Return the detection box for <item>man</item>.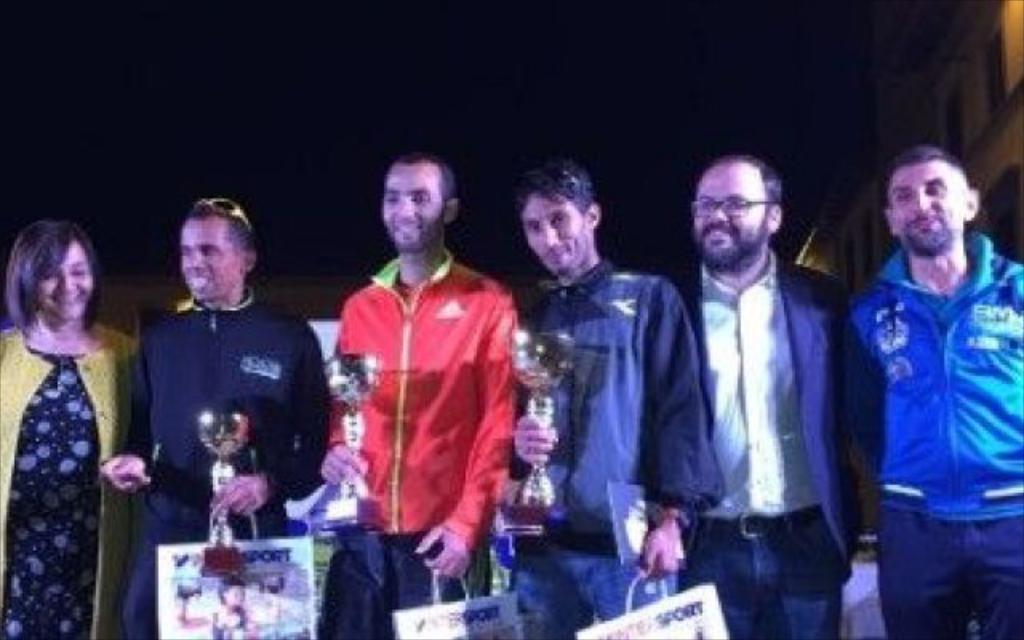
region(109, 198, 333, 638).
